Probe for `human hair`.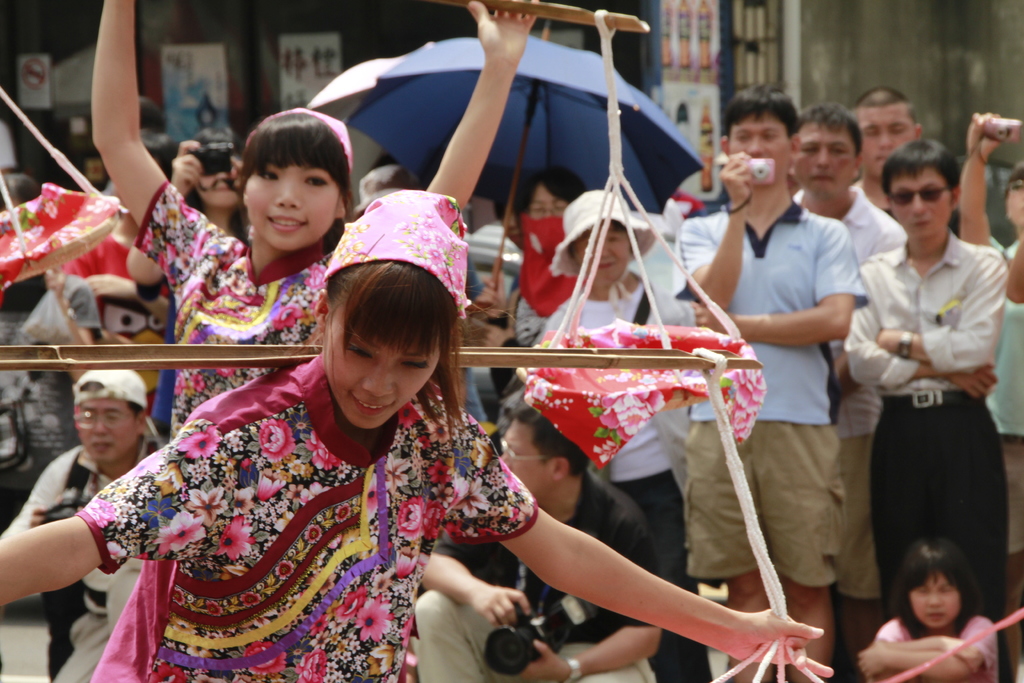
Probe result: left=884, top=135, right=959, bottom=202.
